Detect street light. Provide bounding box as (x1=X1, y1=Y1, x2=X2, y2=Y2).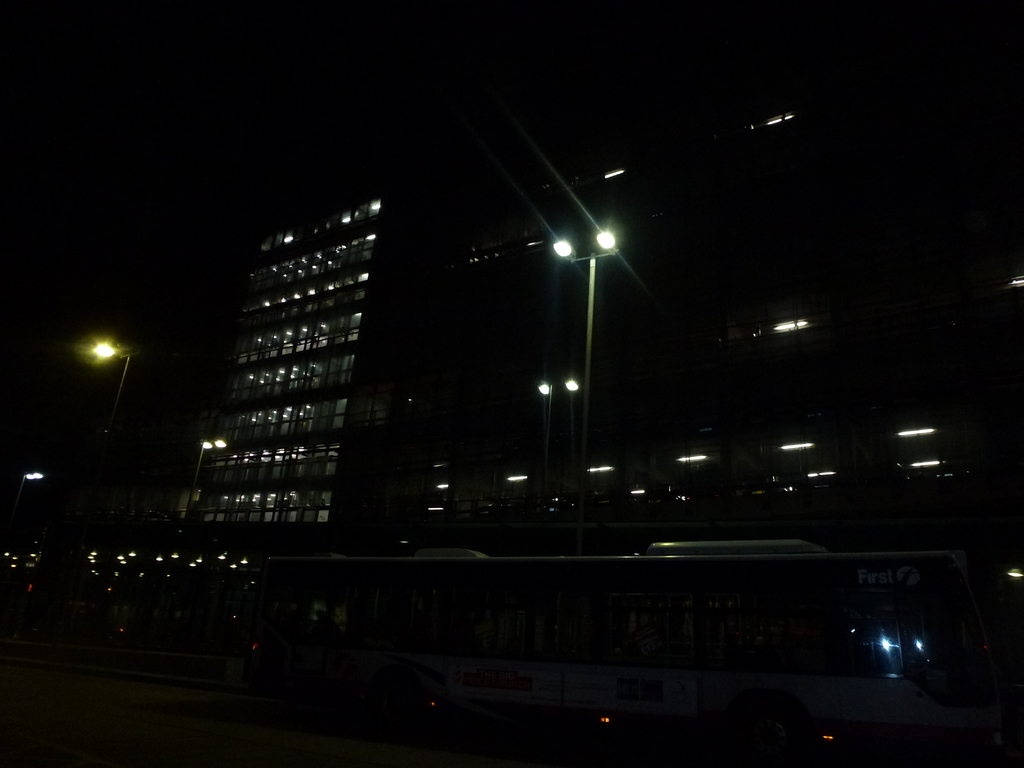
(x1=538, y1=381, x2=580, y2=482).
